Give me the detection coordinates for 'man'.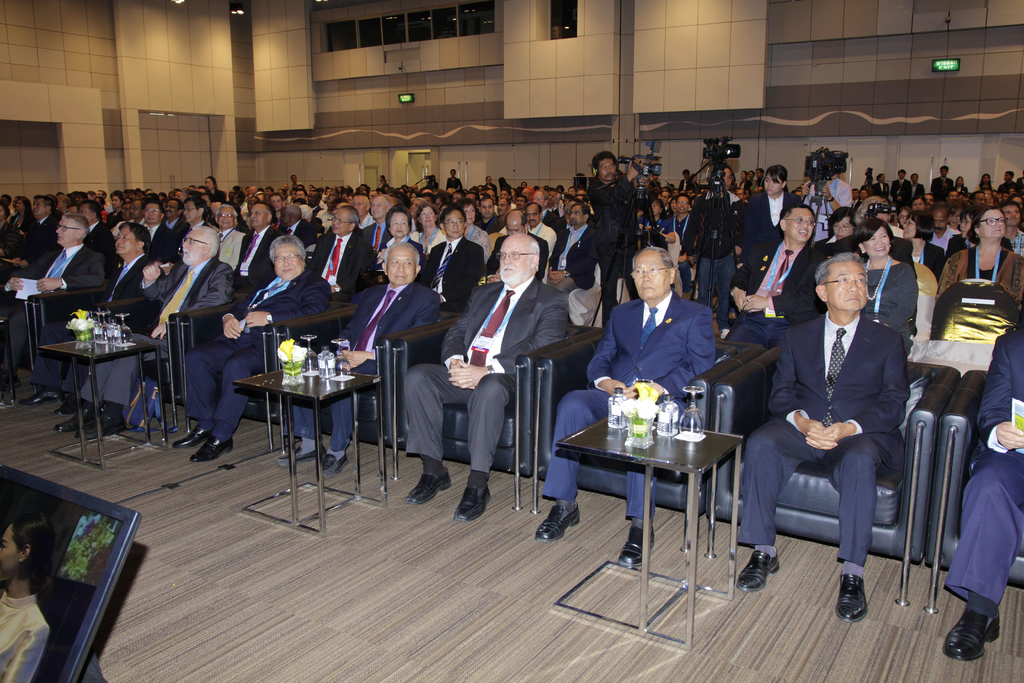
<box>415,206,488,315</box>.
